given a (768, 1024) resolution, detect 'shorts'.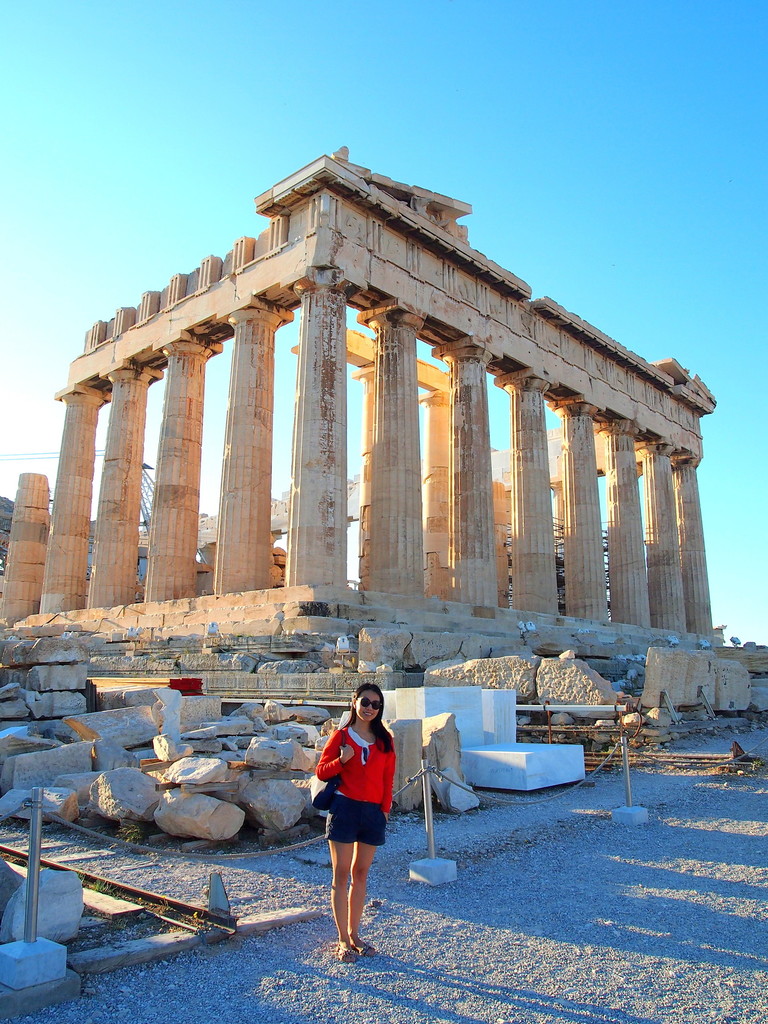
bbox(325, 794, 388, 845).
